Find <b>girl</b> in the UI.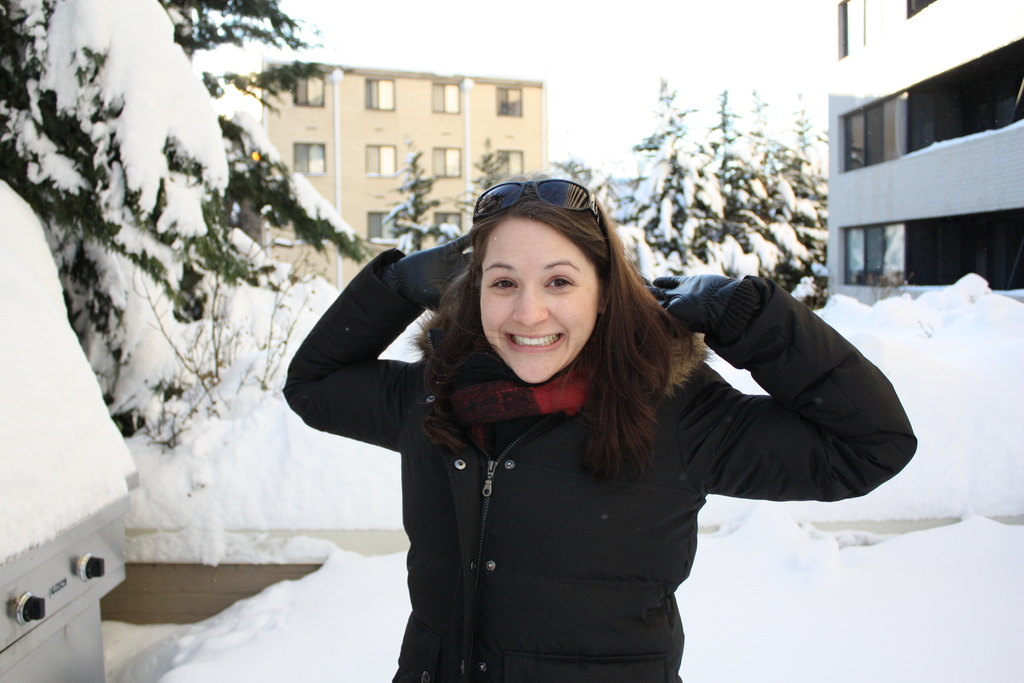
UI element at 284, 165, 920, 682.
